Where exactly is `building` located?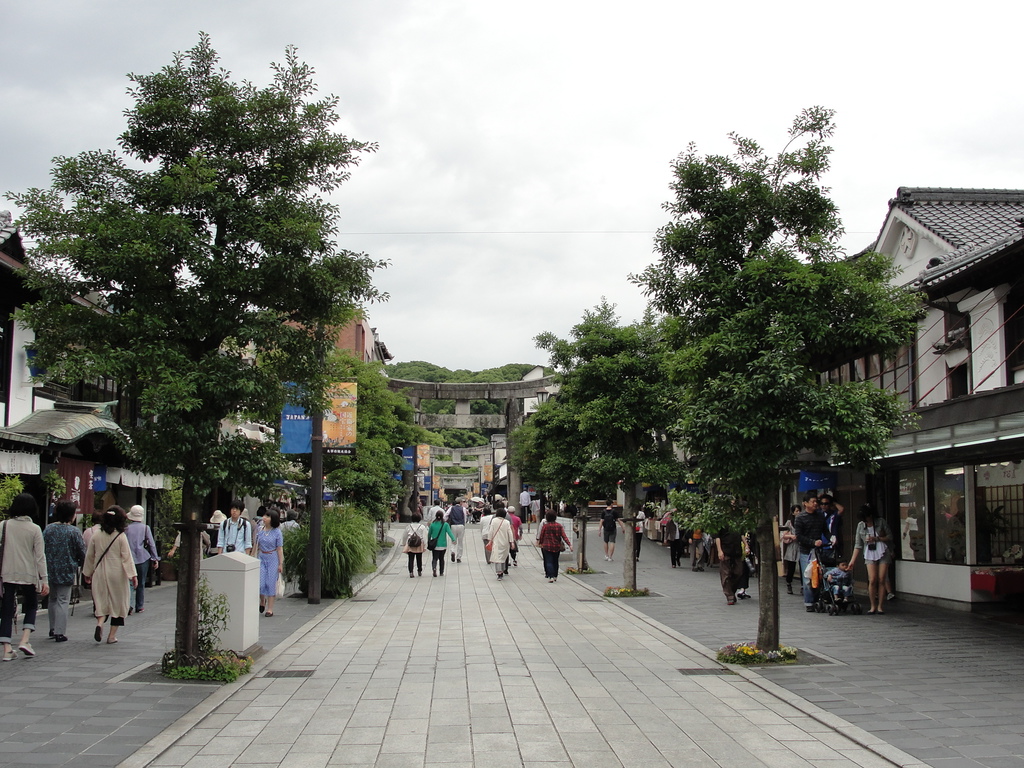
Its bounding box is l=774, t=183, r=1021, b=602.
